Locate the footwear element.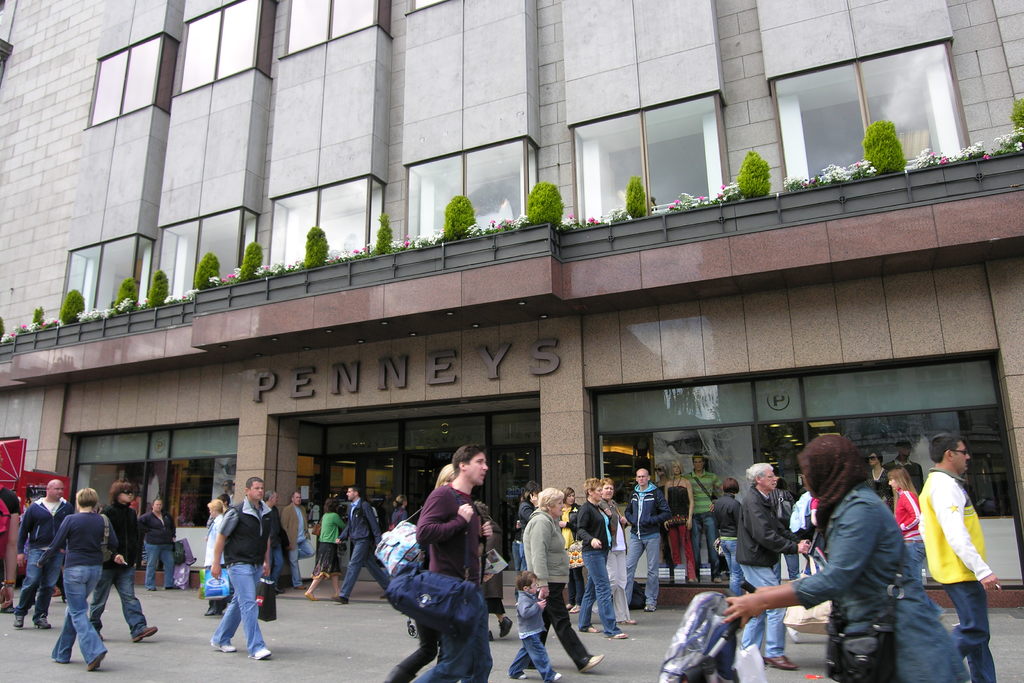
Element bbox: bbox(585, 630, 596, 637).
